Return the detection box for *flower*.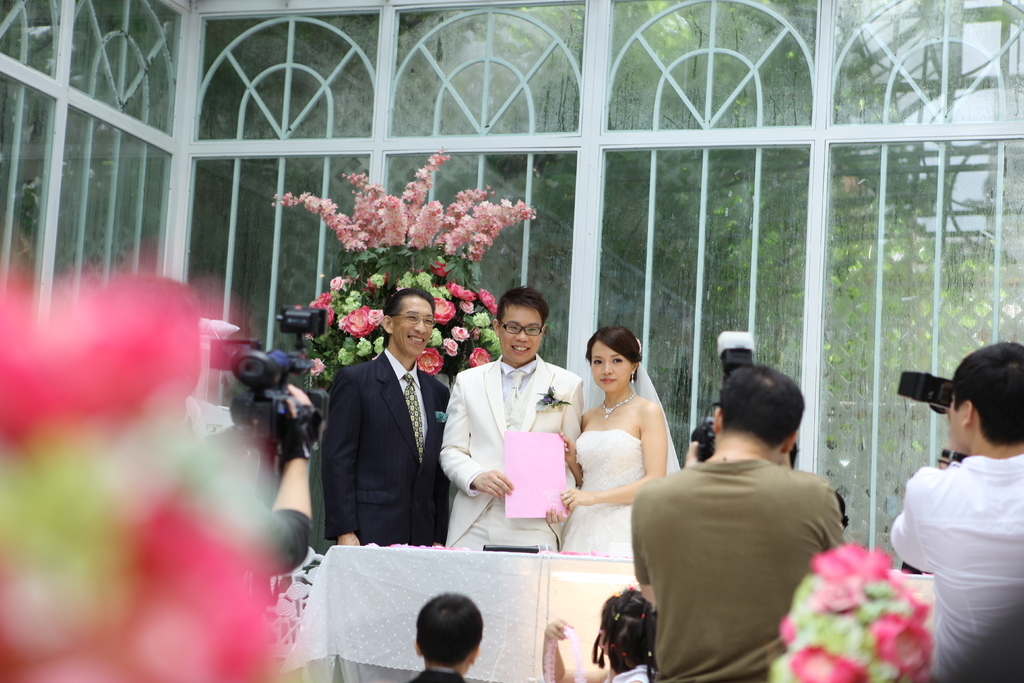
crop(469, 348, 492, 366).
